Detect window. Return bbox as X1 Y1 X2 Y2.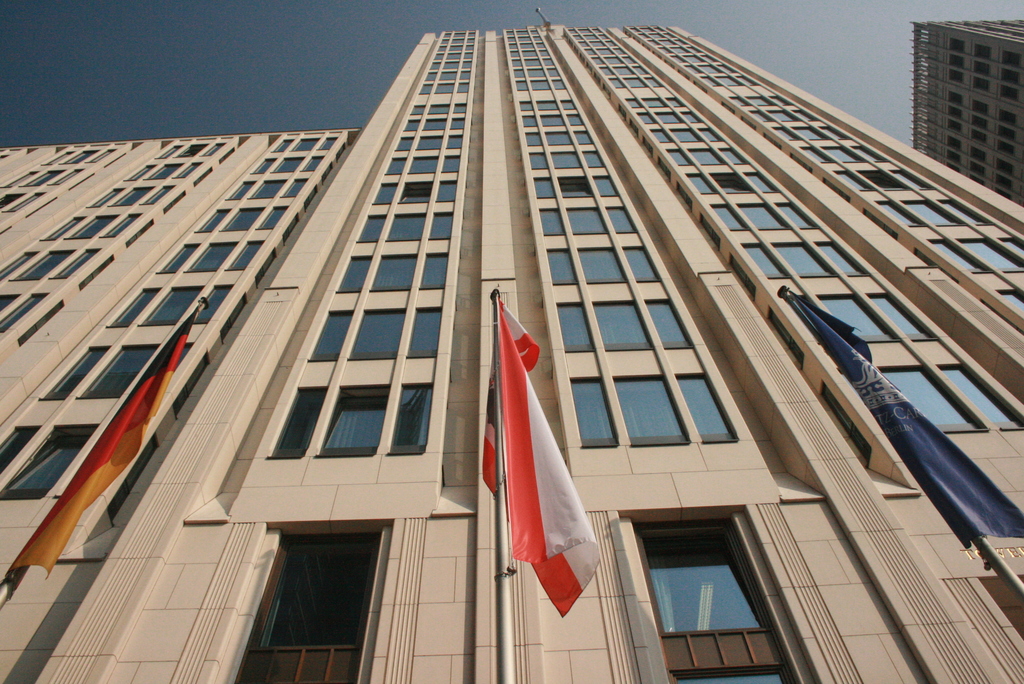
532 96 557 110.
